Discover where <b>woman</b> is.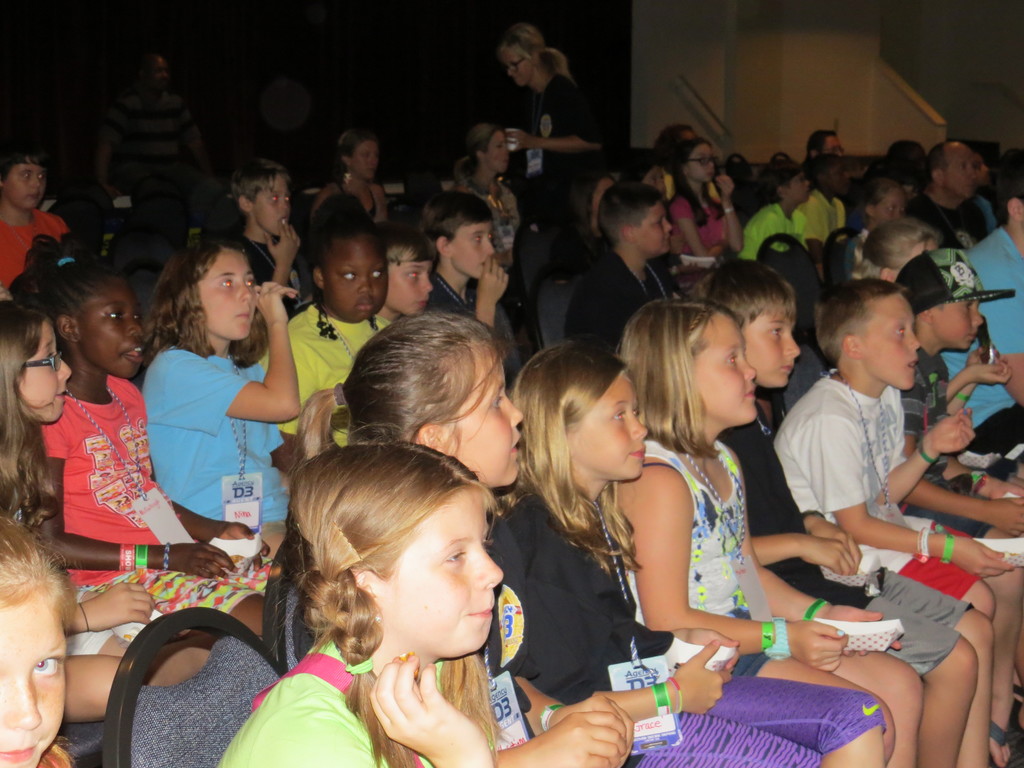
Discovered at crop(501, 25, 605, 299).
